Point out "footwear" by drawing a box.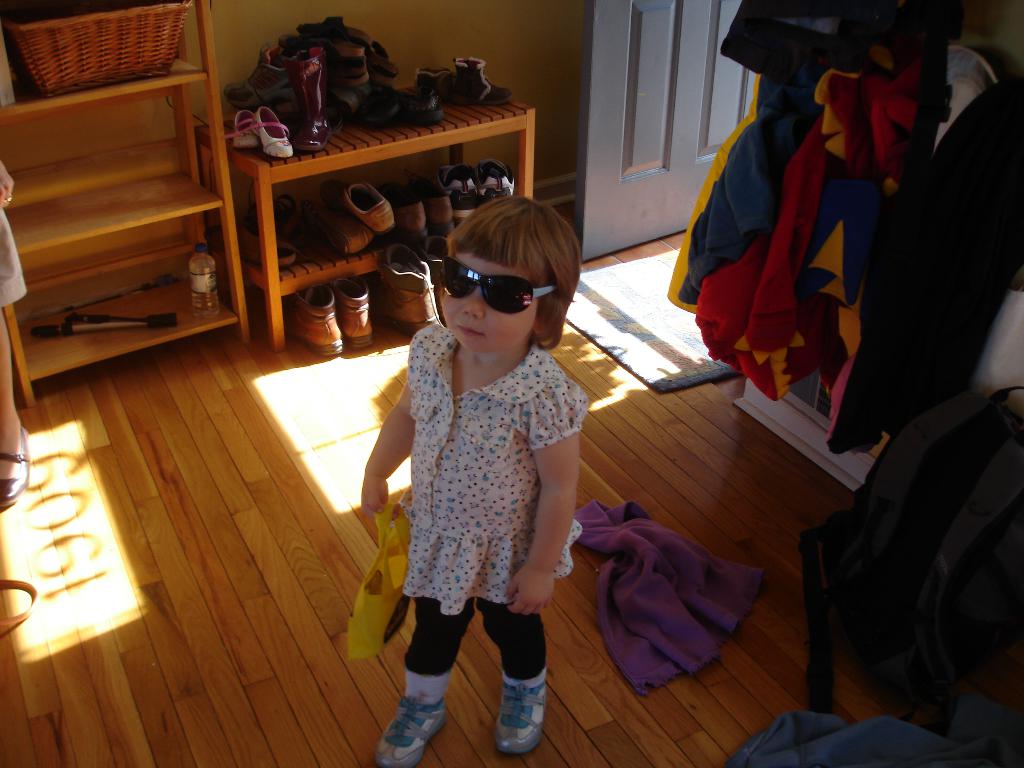
366:71:399:118.
